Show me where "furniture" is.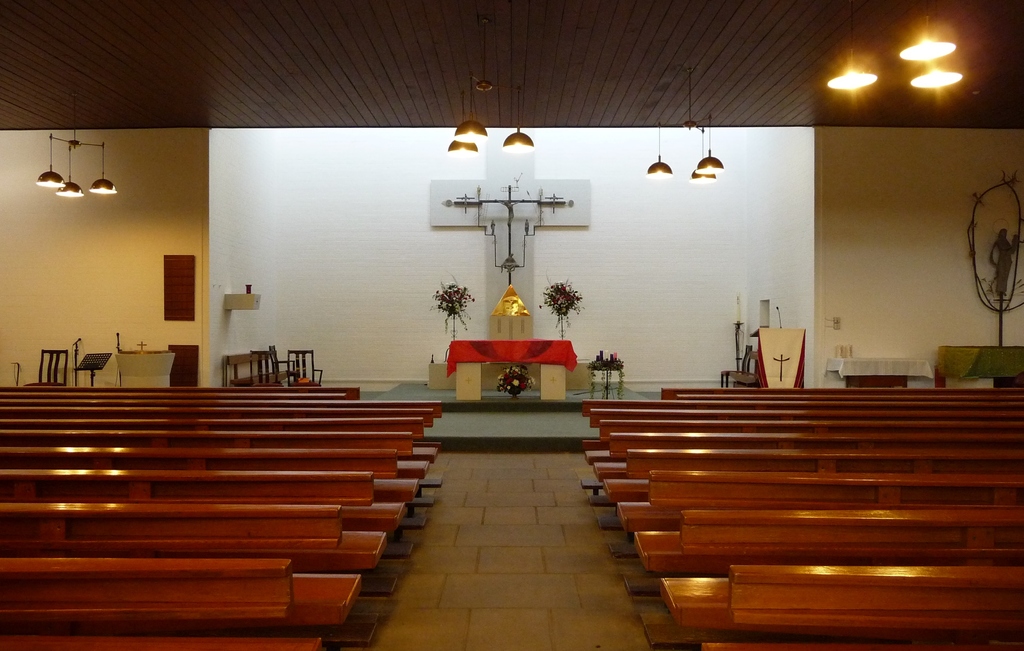
"furniture" is at {"left": 269, "top": 344, "right": 294, "bottom": 382}.
